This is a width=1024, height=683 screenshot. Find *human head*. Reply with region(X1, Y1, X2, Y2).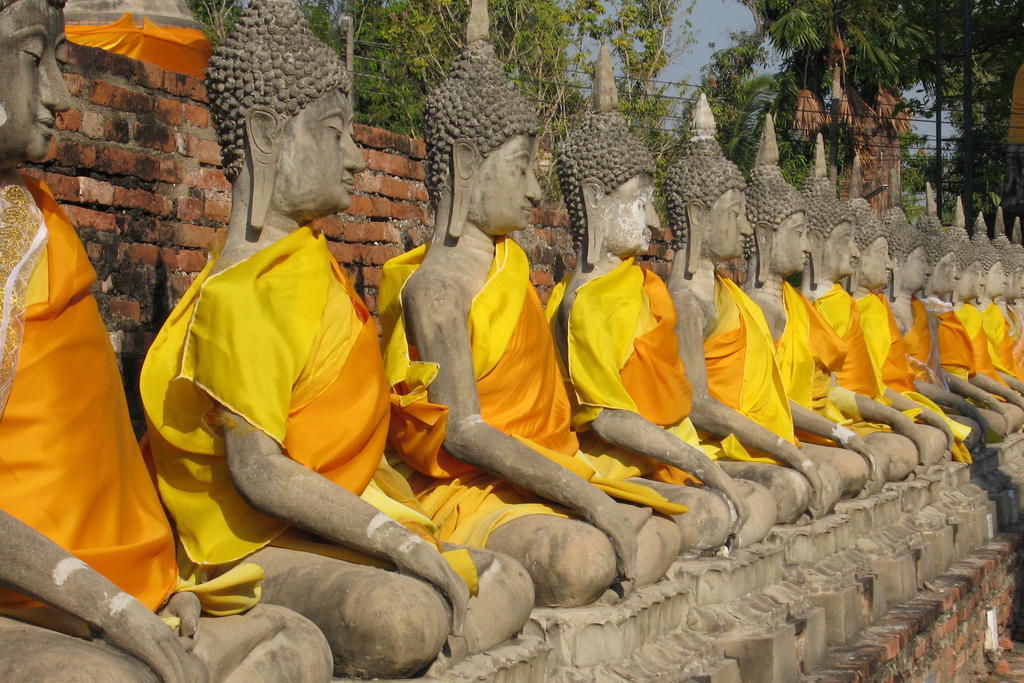
region(845, 154, 896, 292).
